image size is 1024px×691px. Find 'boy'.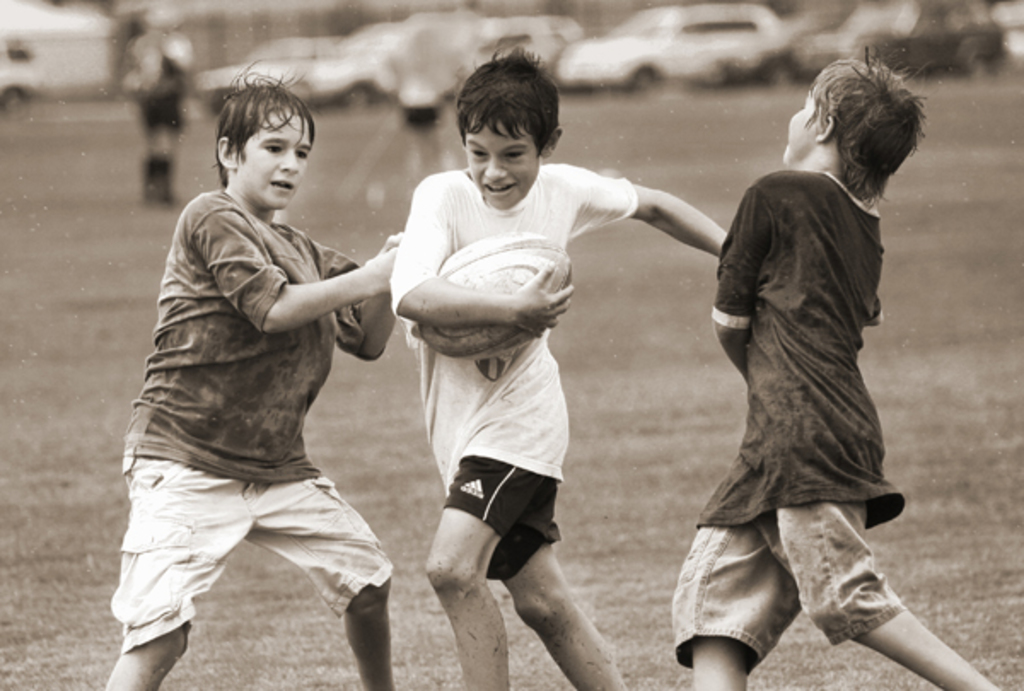
detection(102, 60, 403, 689).
